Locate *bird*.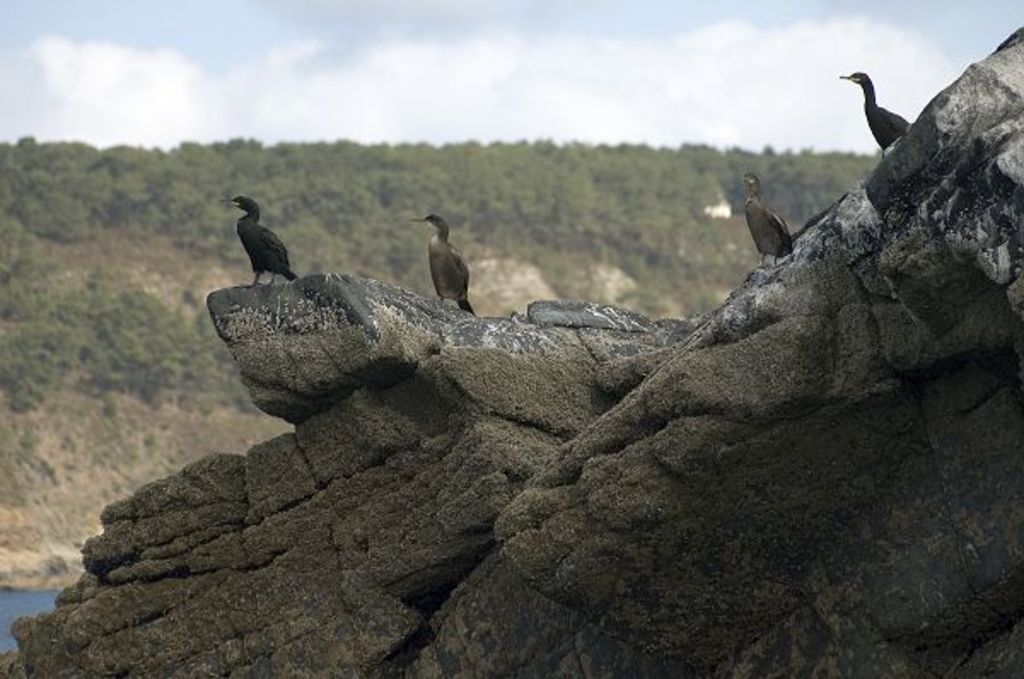
Bounding box: bbox=(734, 157, 795, 268).
